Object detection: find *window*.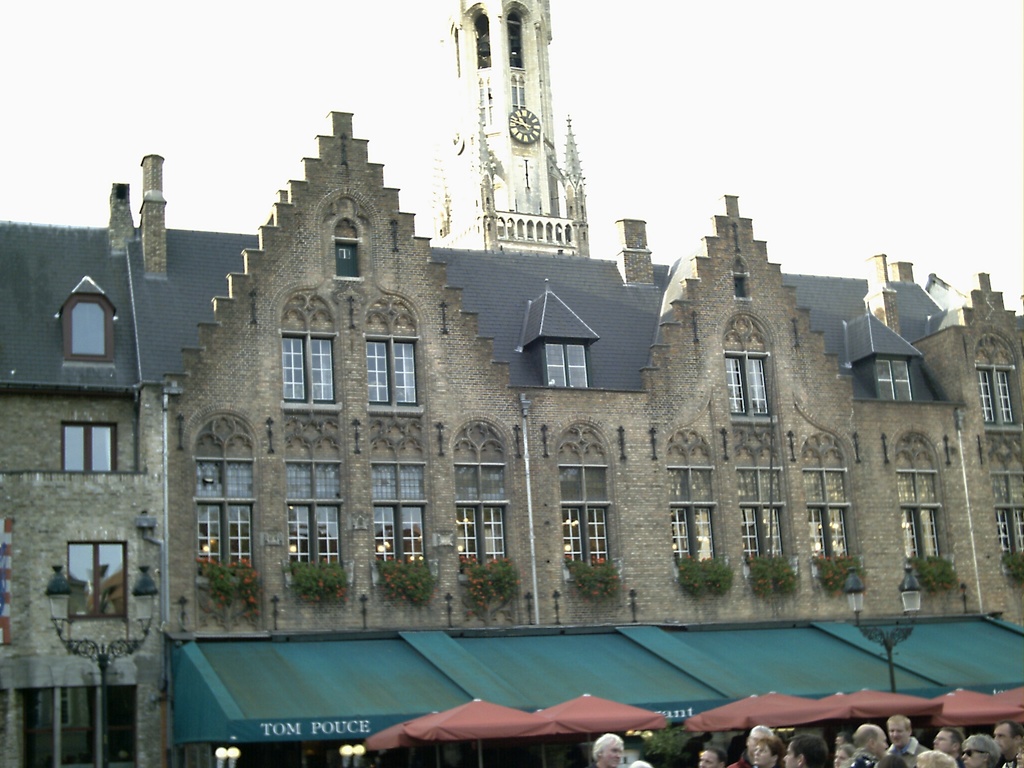
bbox=[557, 415, 623, 584].
